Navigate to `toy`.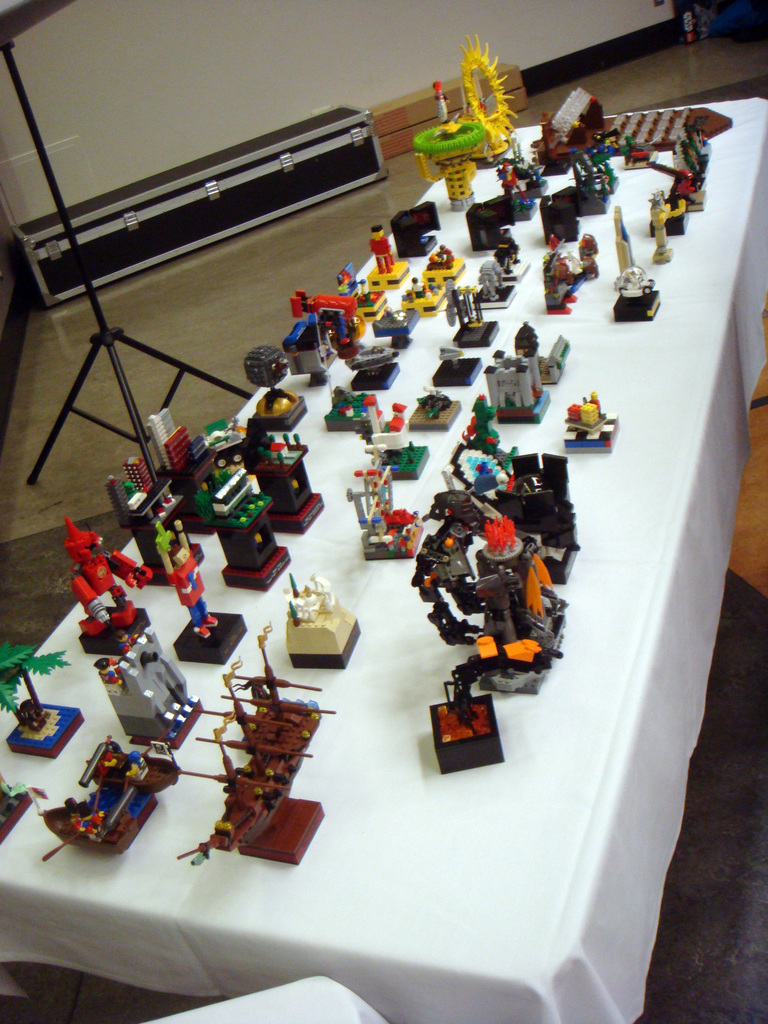
Navigation target: (left=390, top=271, right=444, bottom=312).
